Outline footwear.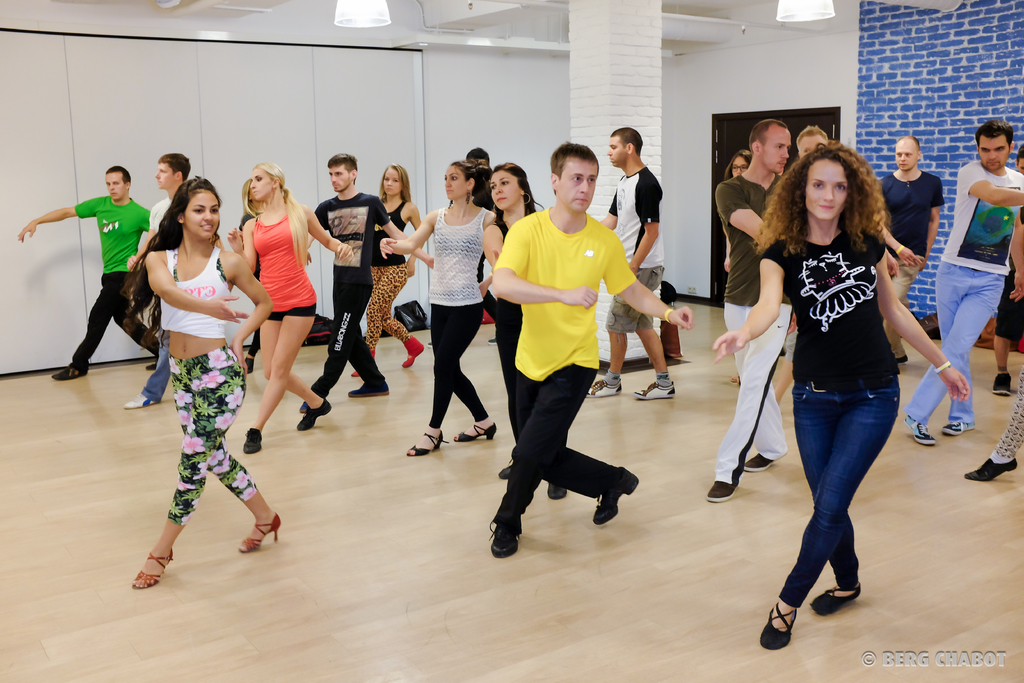
Outline: [x1=891, y1=352, x2=909, y2=363].
